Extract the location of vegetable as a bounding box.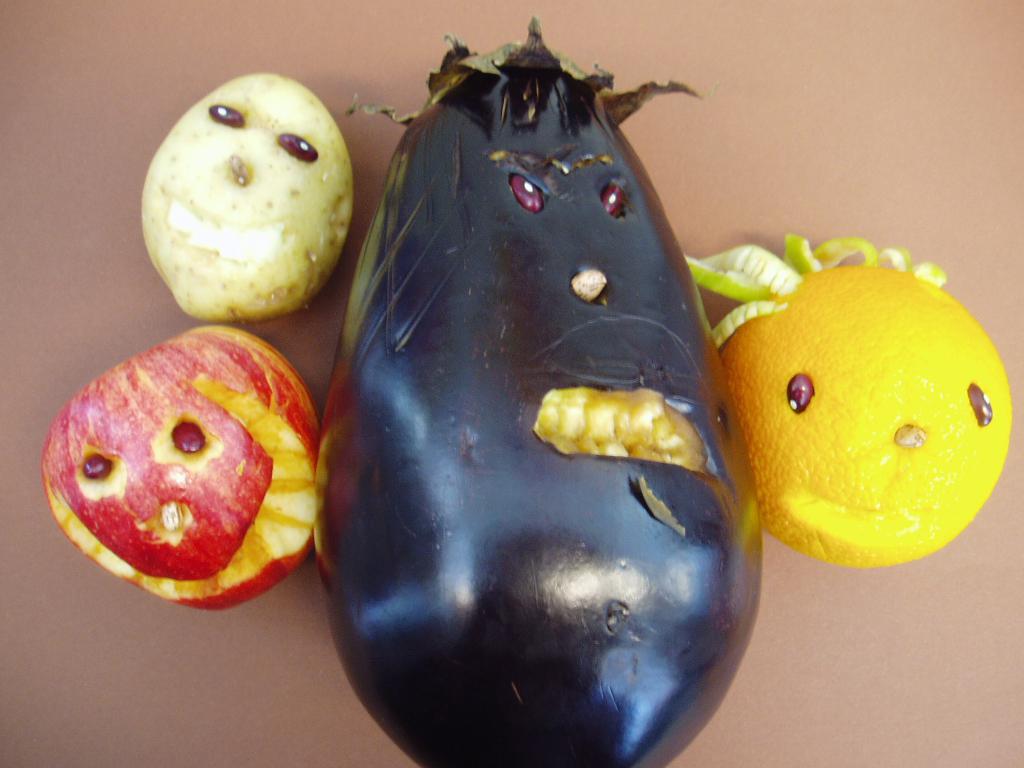
(x1=315, y1=12, x2=764, y2=767).
